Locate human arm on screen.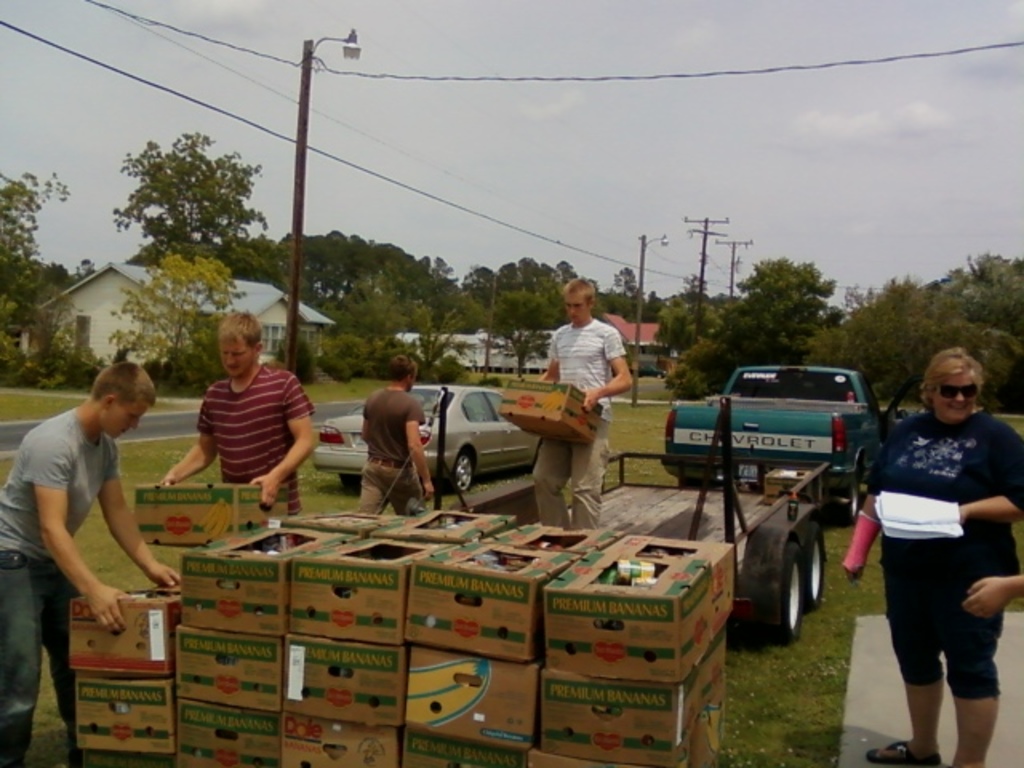
On screen at <box>536,344,558,386</box>.
